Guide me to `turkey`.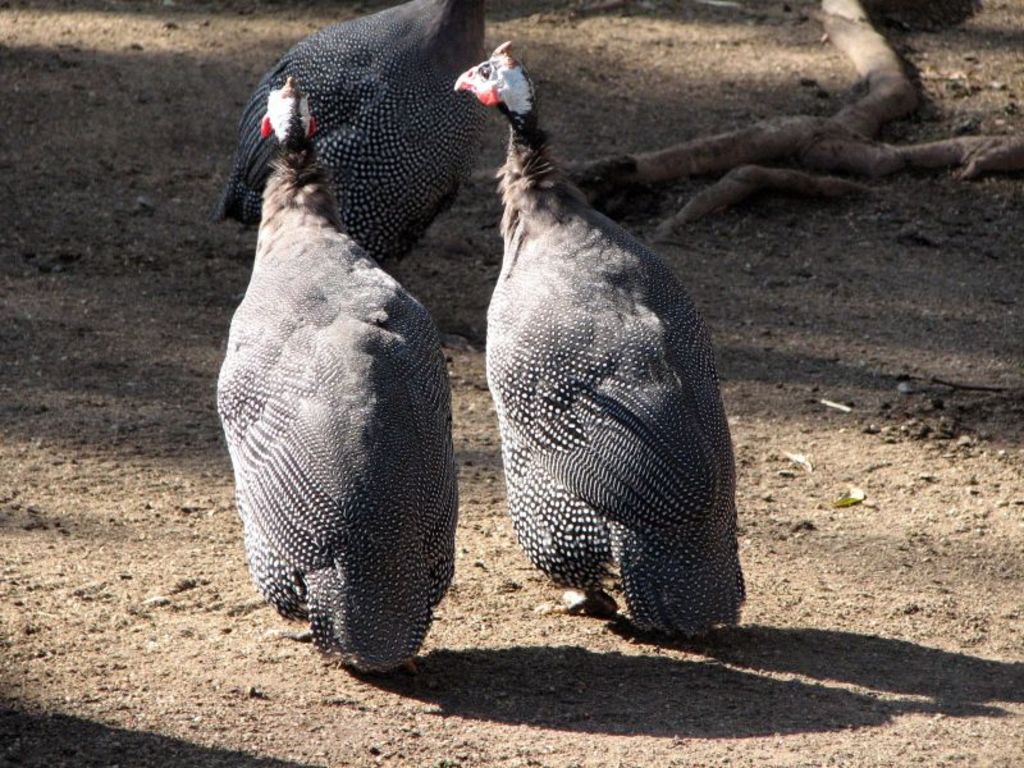
Guidance: l=207, t=0, r=486, b=268.
